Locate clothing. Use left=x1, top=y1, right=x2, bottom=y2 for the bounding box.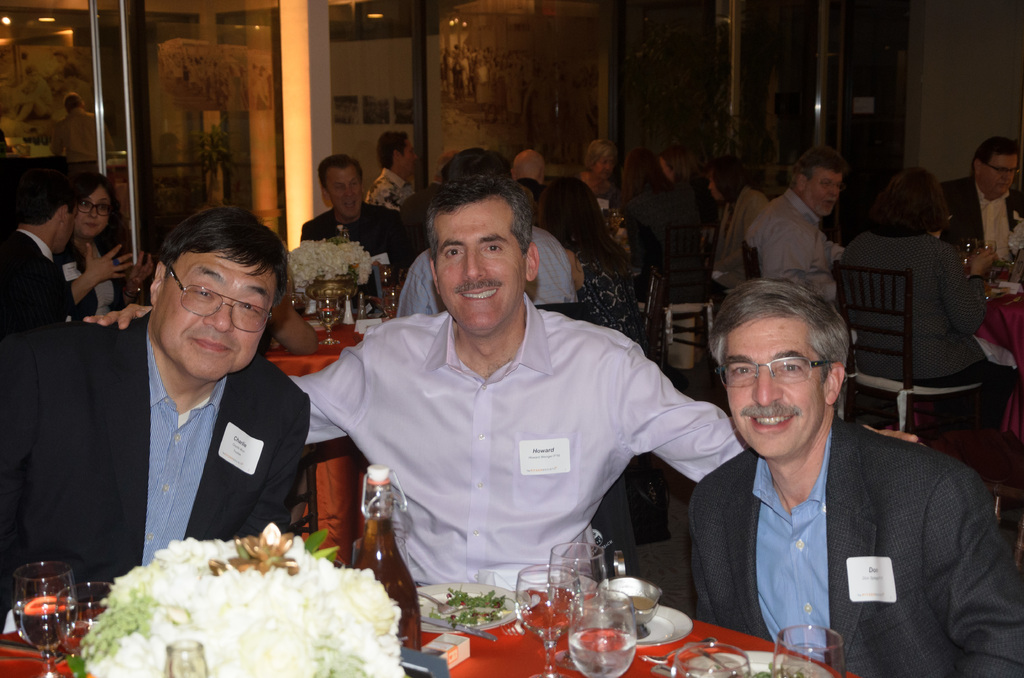
left=314, top=258, right=707, bottom=605.
